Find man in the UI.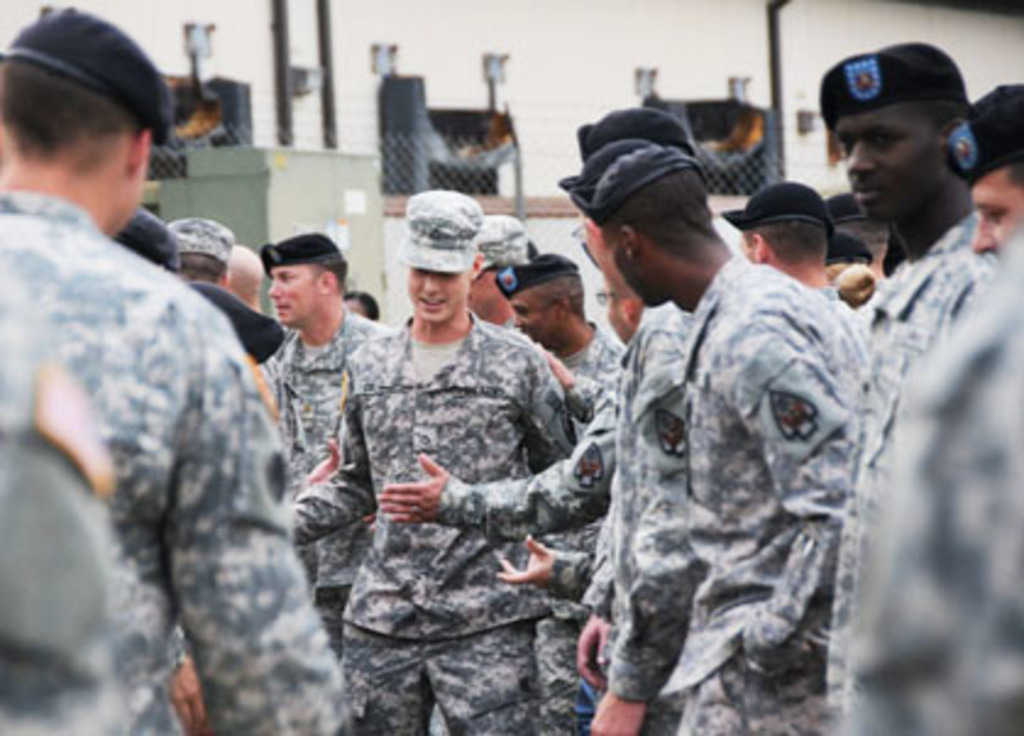
UI element at 0/0/308/735.
